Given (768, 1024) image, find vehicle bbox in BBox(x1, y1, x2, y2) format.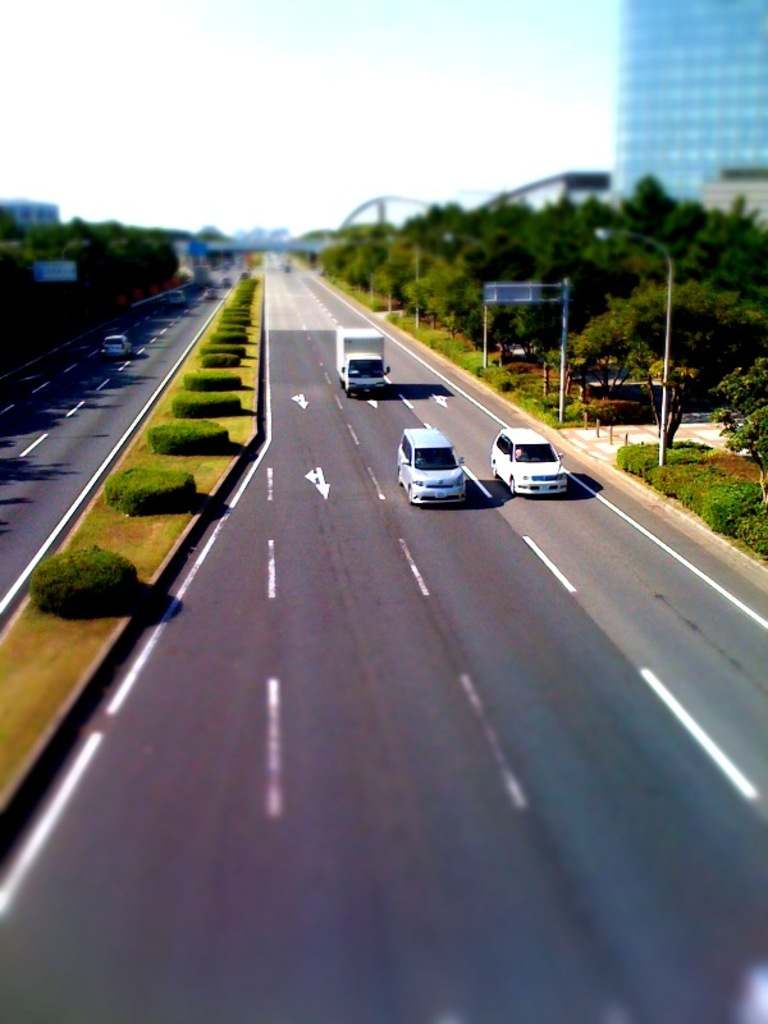
BBox(99, 329, 136, 358).
